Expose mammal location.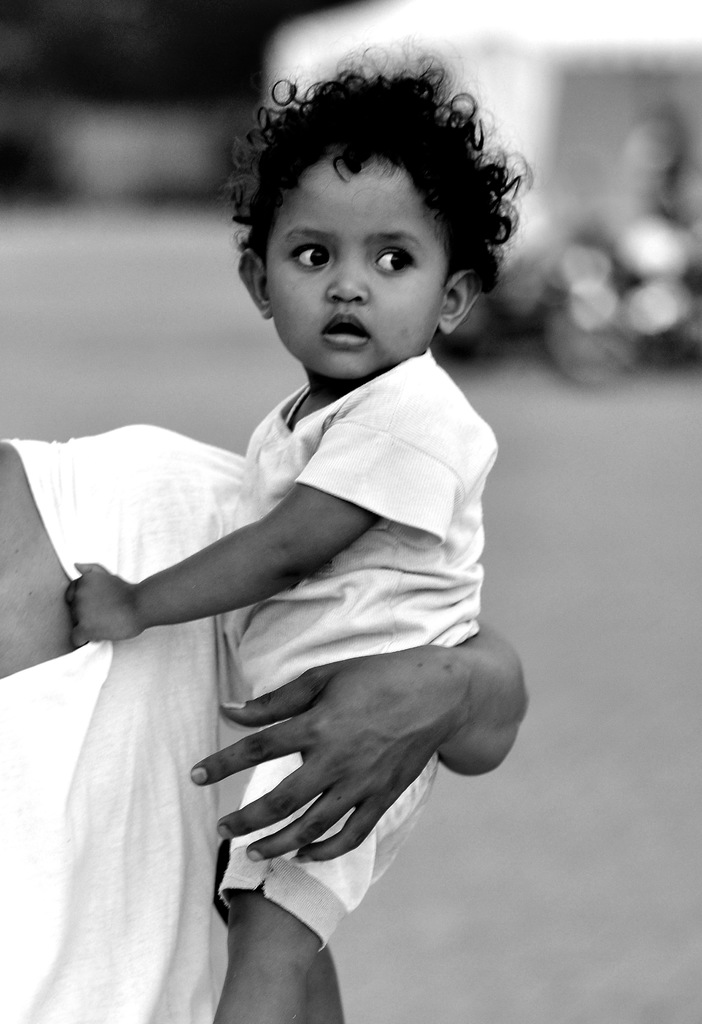
Exposed at (x1=0, y1=424, x2=536, y2=1023).
